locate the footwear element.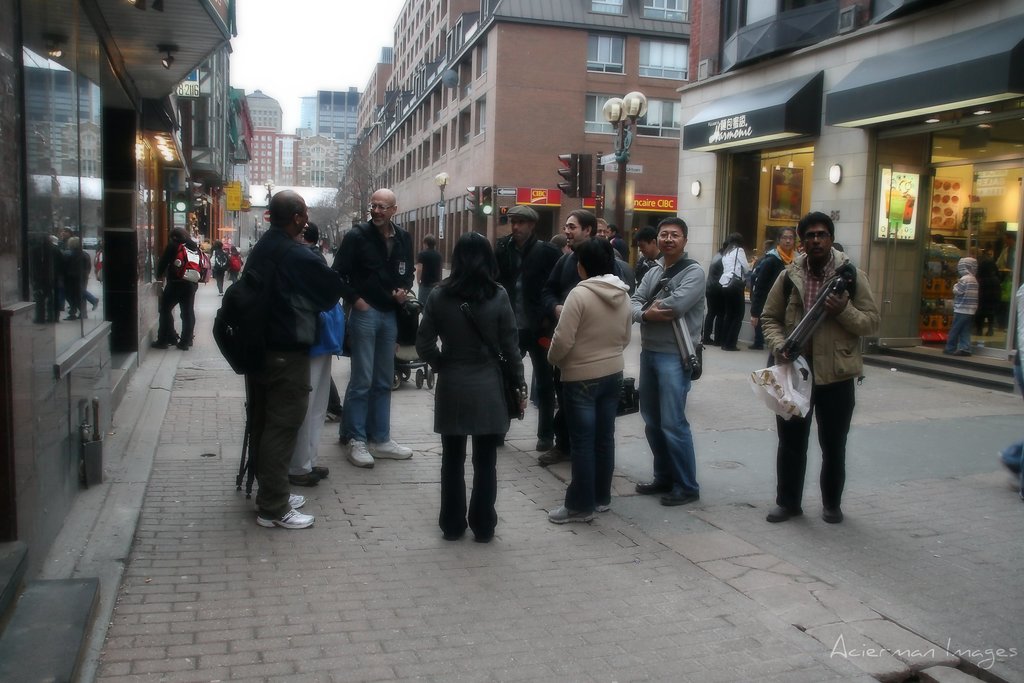
Element bbox: <box>535,446,569,466</box>.
